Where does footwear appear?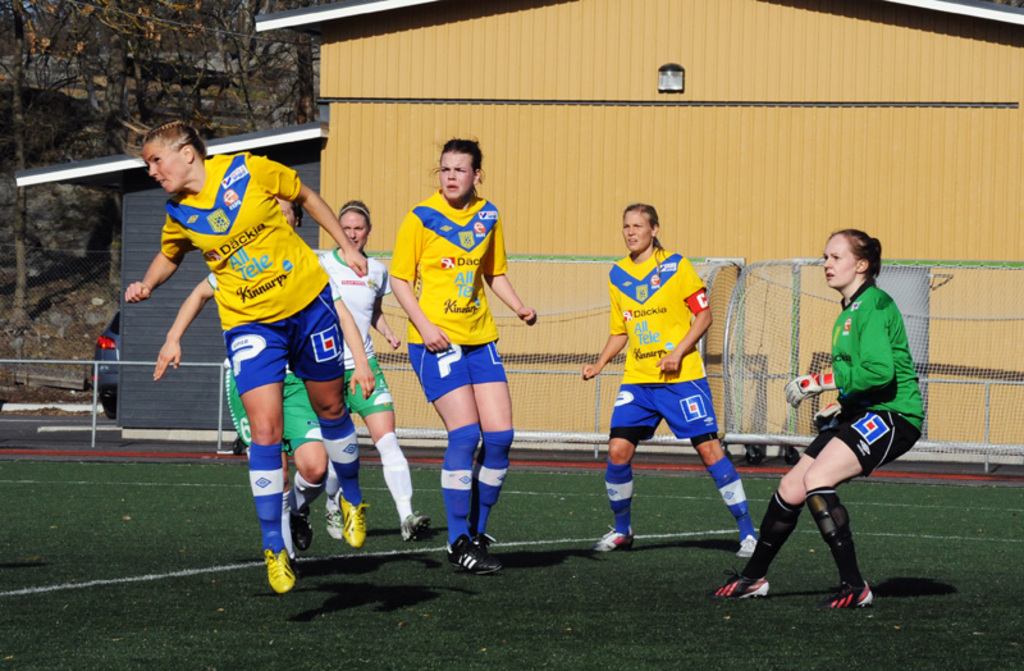
Appears at 407, 508, 428, 544.
